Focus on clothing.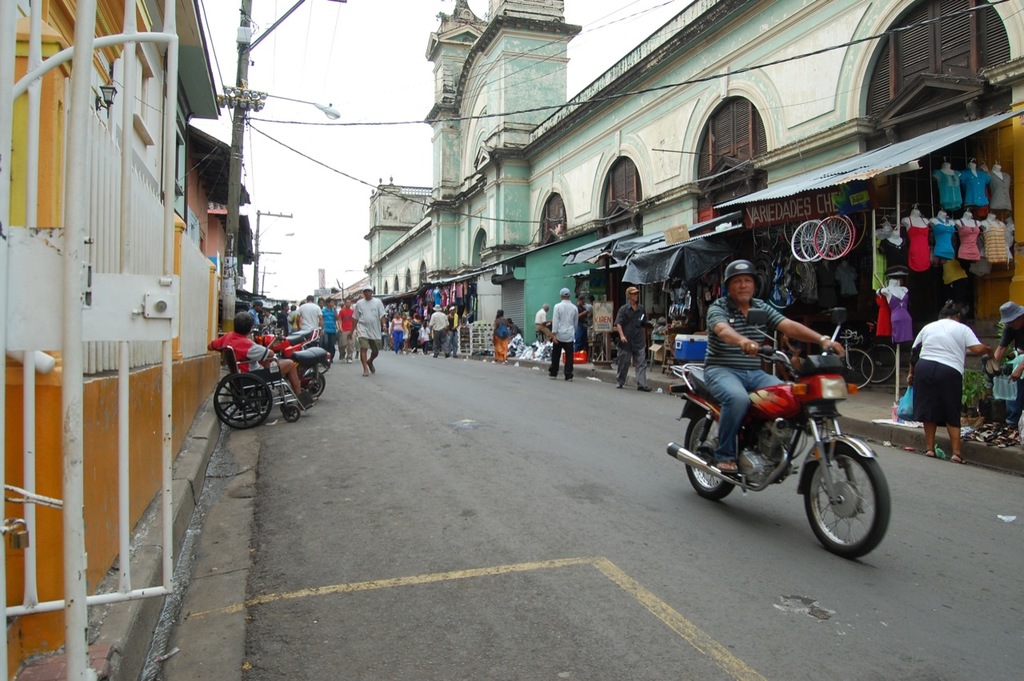
Focused at [934,166,963,214].
